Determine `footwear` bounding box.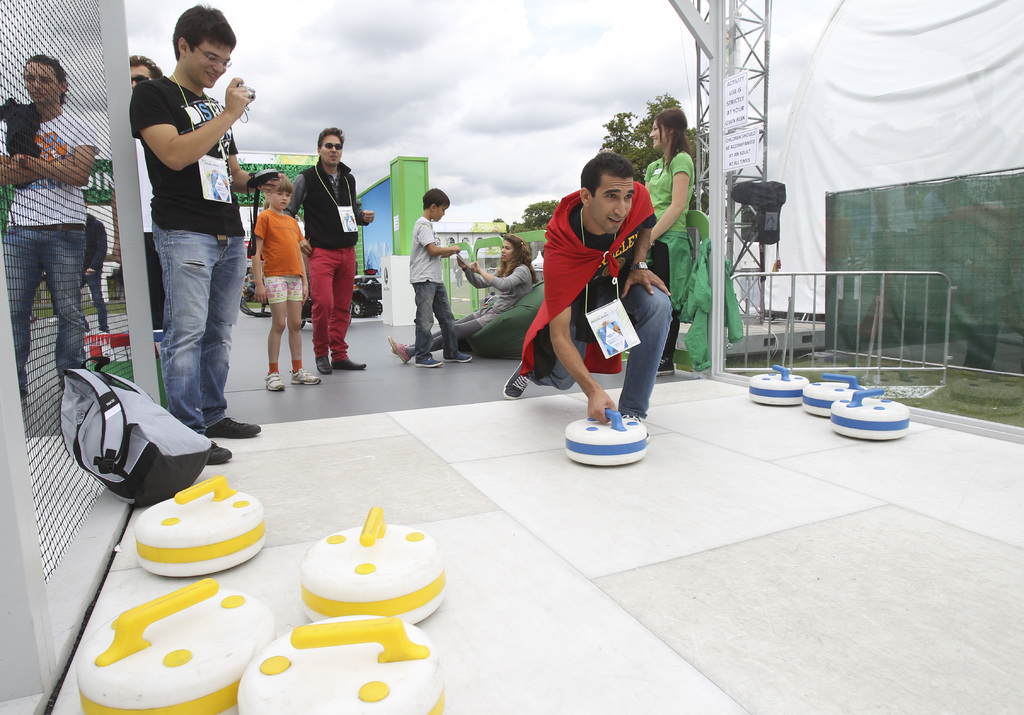
Determined: <bbox>207, 445, 237, 465</bbox>.
